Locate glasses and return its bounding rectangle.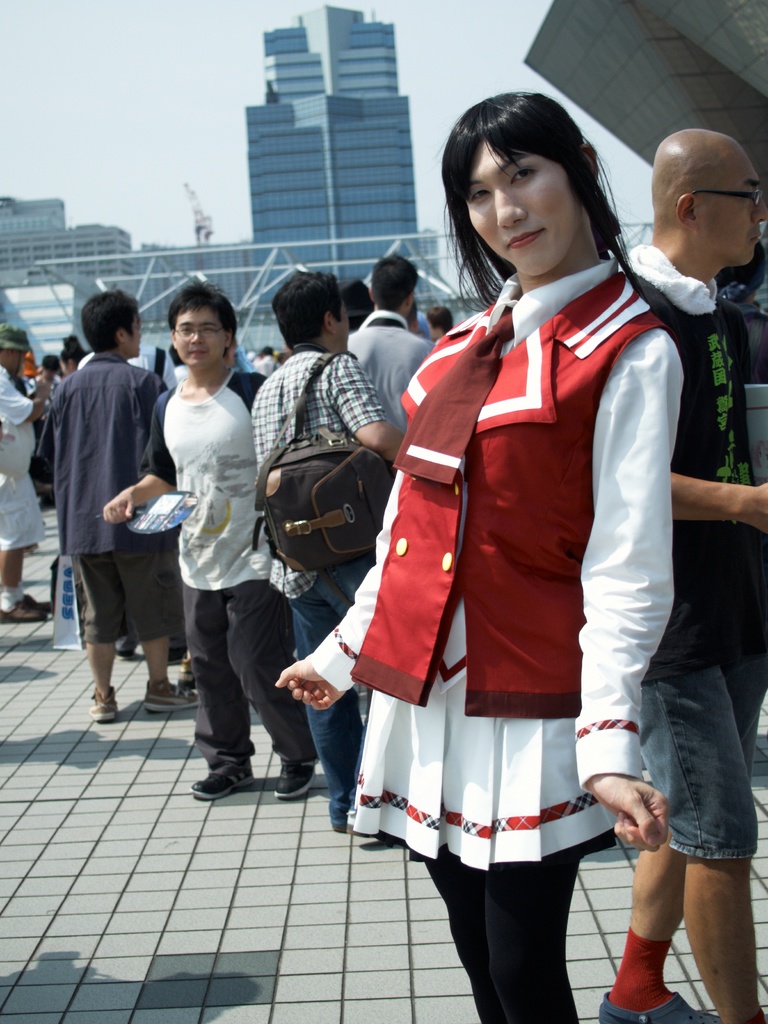
[x1=693, y1=192, x2=765, y2=206].
